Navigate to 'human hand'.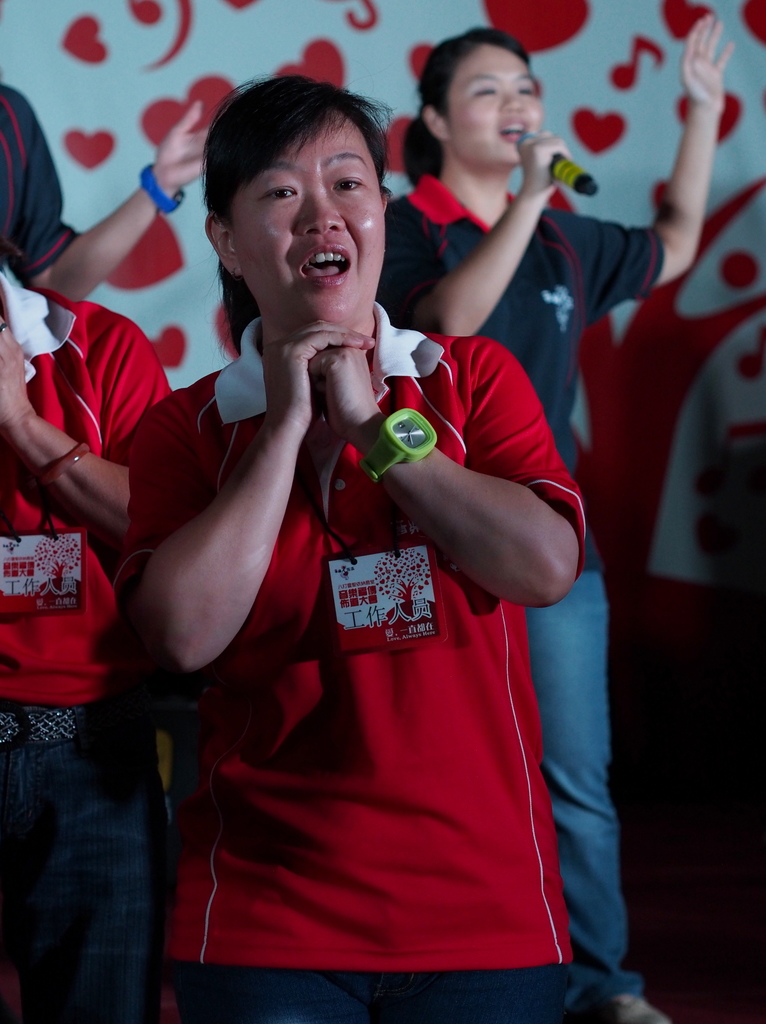
Navigation target: [left=678, top=11, right=737, bottom=116].
